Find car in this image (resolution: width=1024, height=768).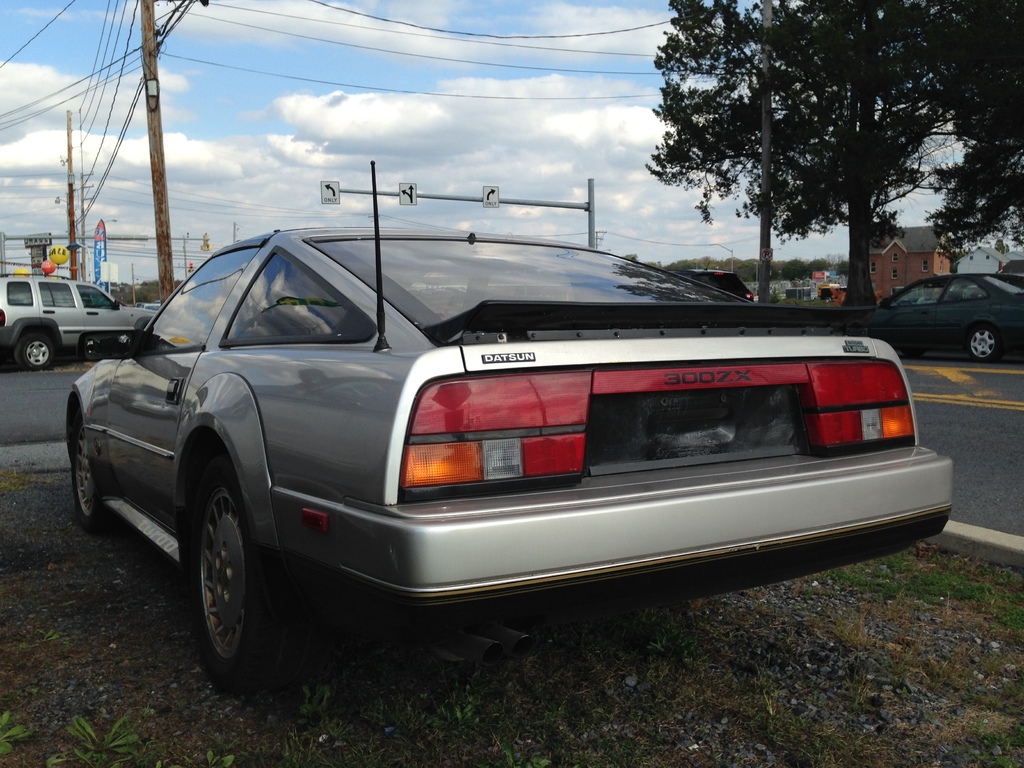
x1=950, y1=270, x2=1023, y2=298.
